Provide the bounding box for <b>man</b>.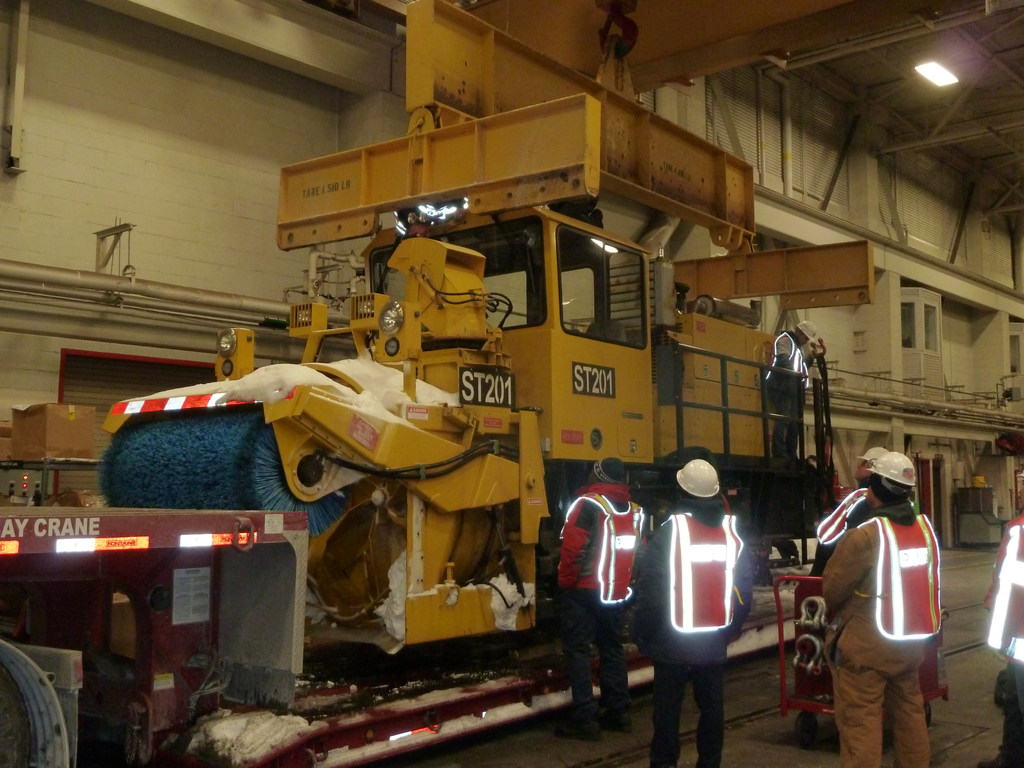
547 454 656 746.
